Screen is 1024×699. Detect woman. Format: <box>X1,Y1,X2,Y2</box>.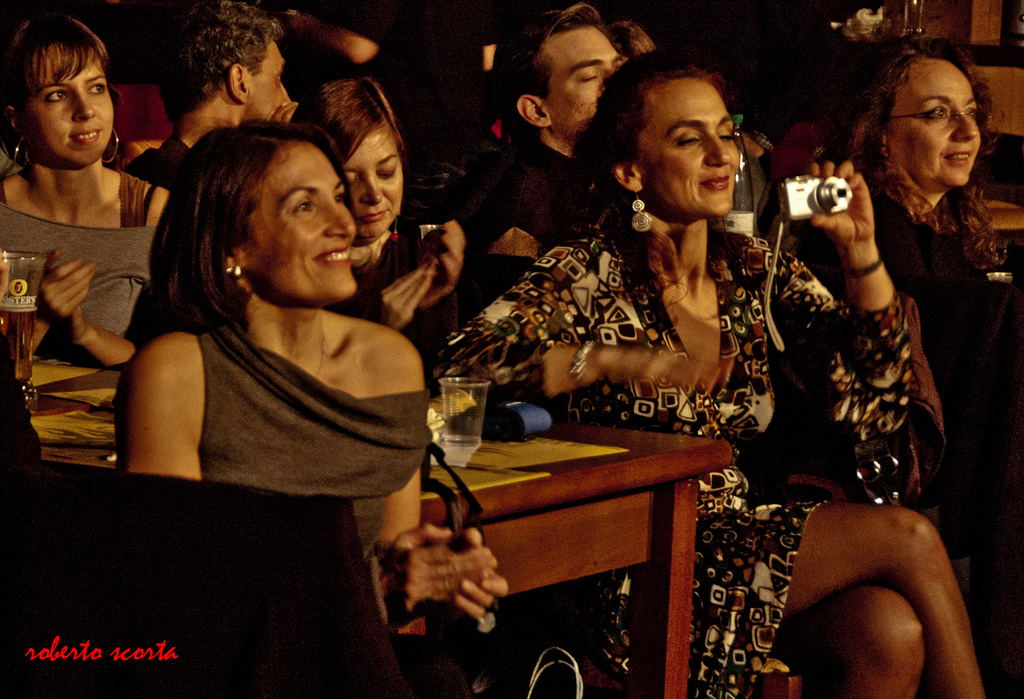
<box>1,22,177,482</box>.
